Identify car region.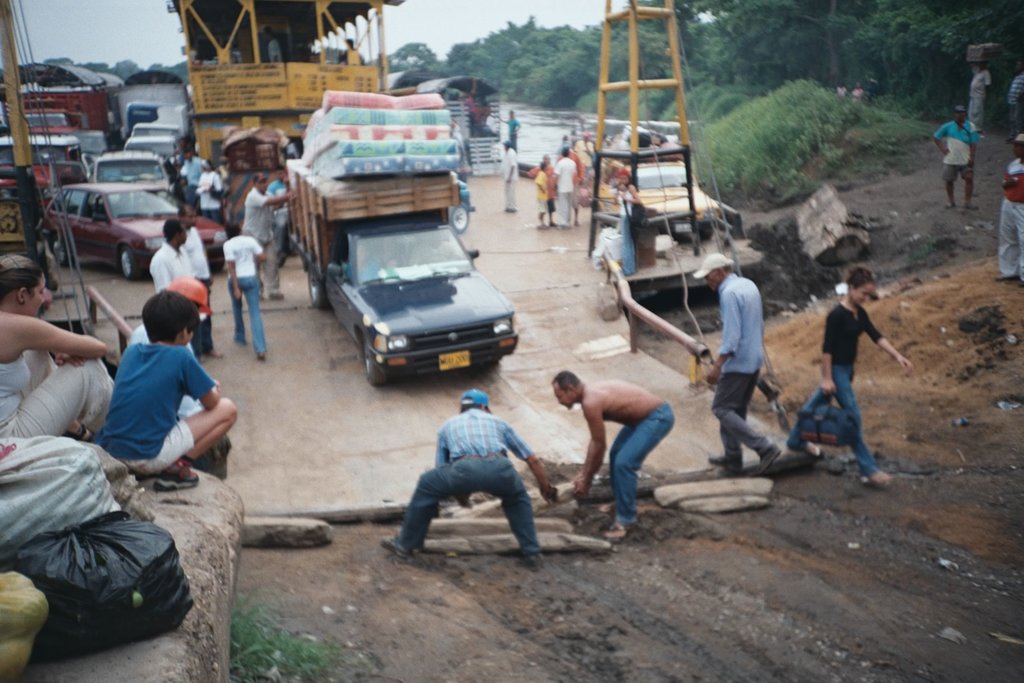
Region: rect(589, 160, 717, 239).
